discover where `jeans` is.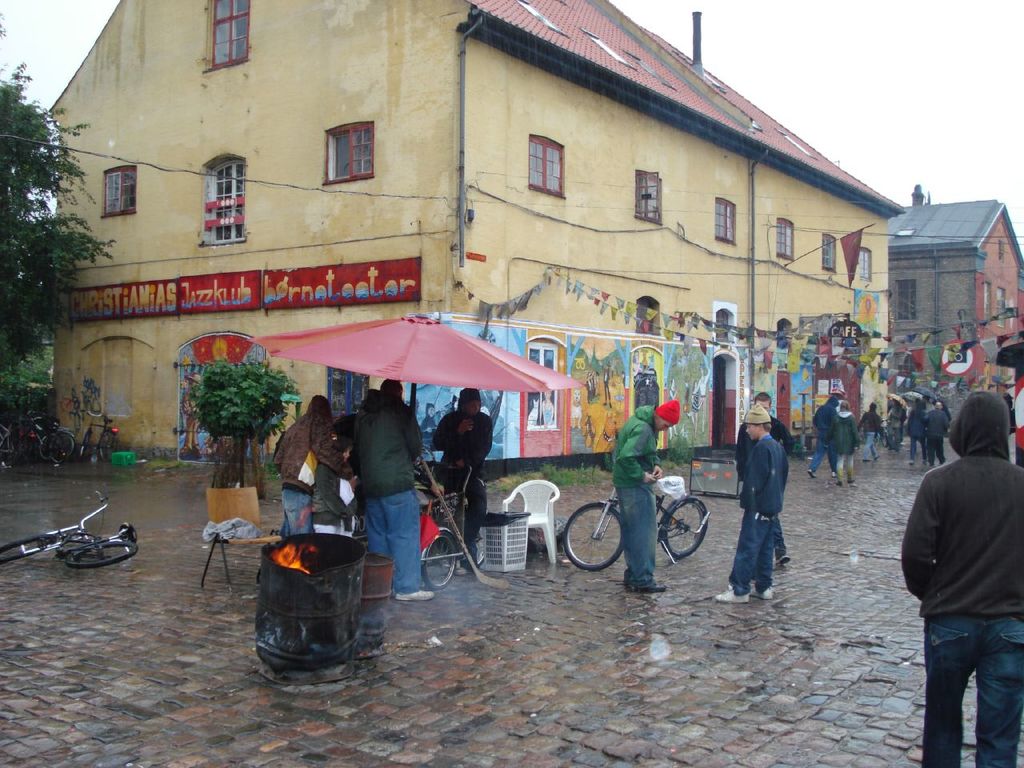
Discovered at (279, 486, 310, 538).
